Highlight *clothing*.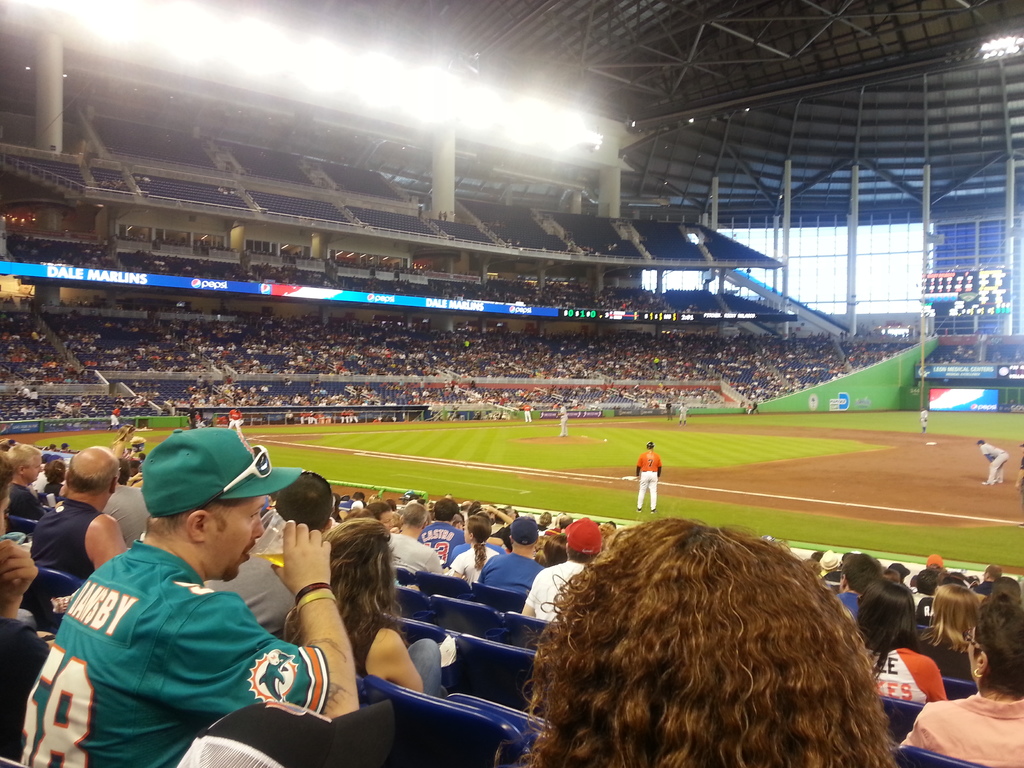
Highlighted region: left=825, top=589, right=860, bottom=621.
